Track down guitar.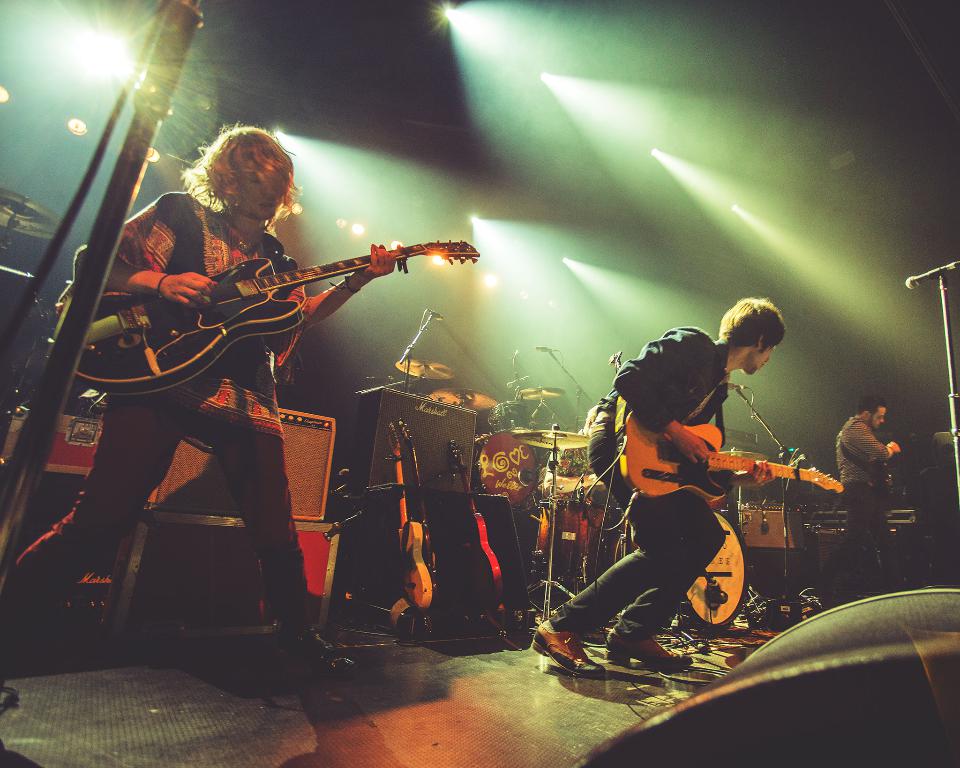
Tracked to (79, 206, 478, 394).
